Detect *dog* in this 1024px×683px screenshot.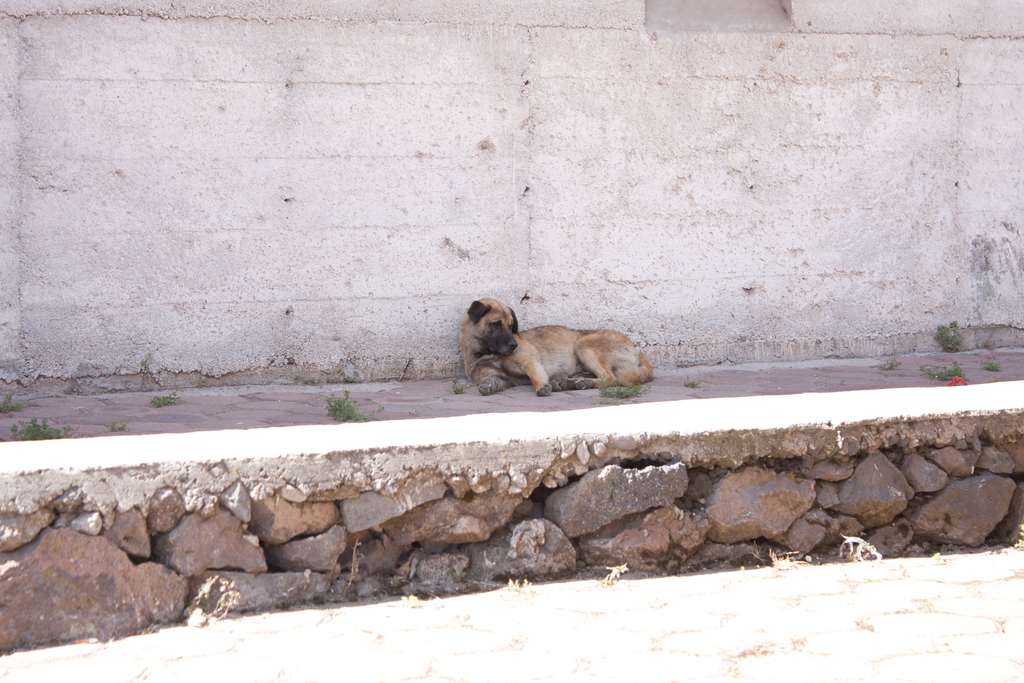
Detection: [454, 298, 660, 397].
